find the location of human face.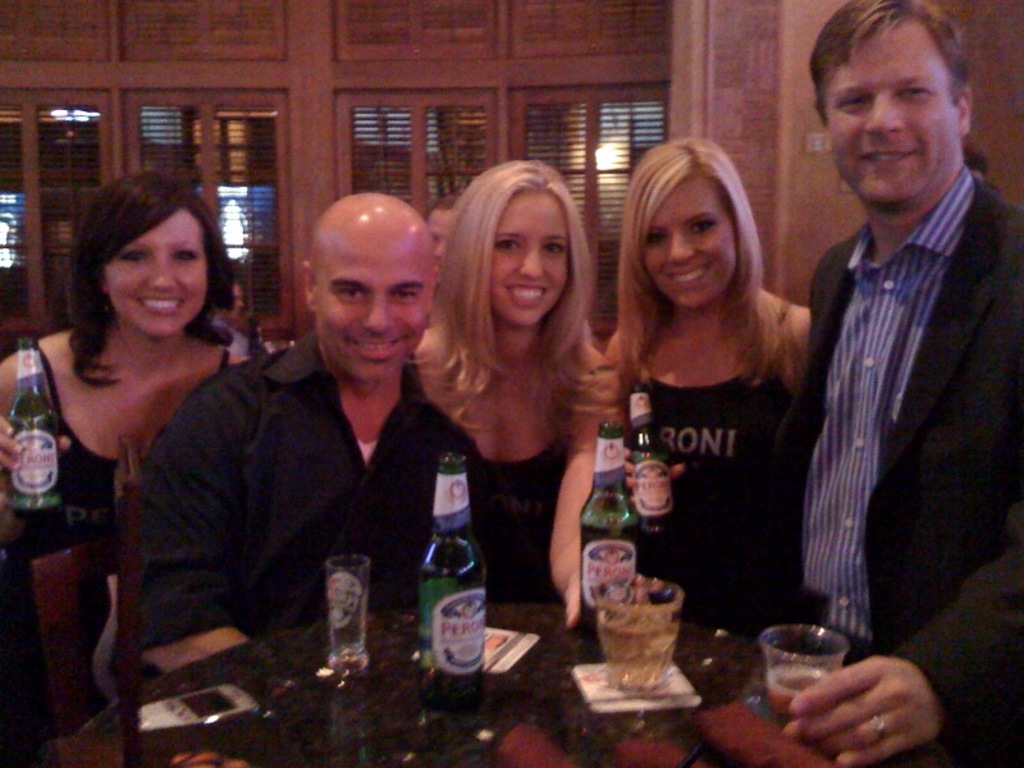
Location: Rect(827, 22, 957, 206).
